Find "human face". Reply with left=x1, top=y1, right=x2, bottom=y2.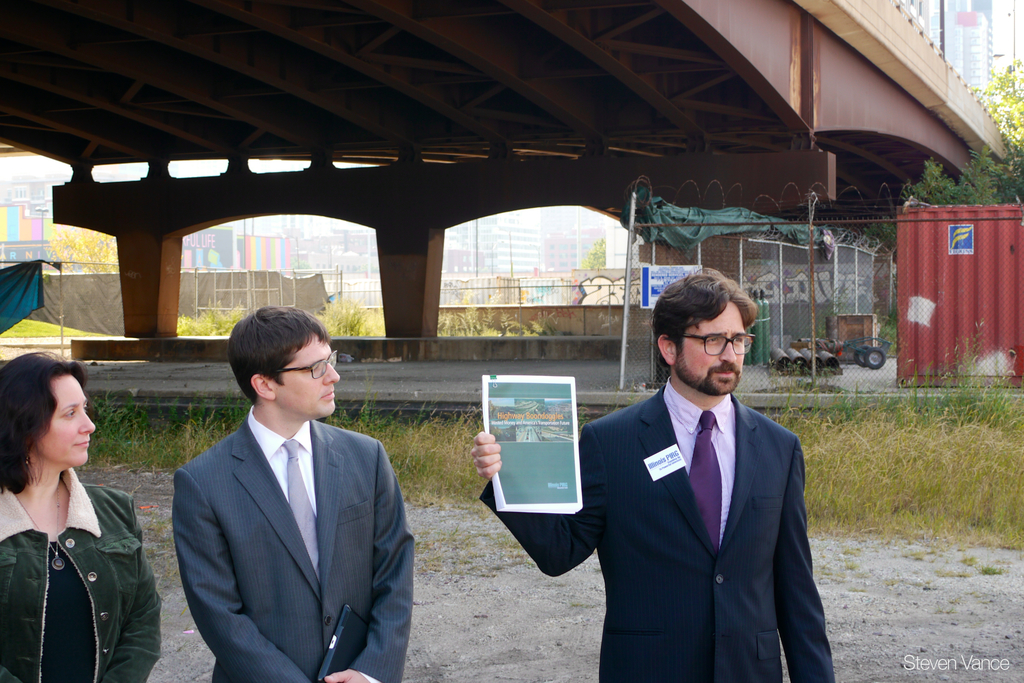
left=677, top=303, right=743, bottom=393.
